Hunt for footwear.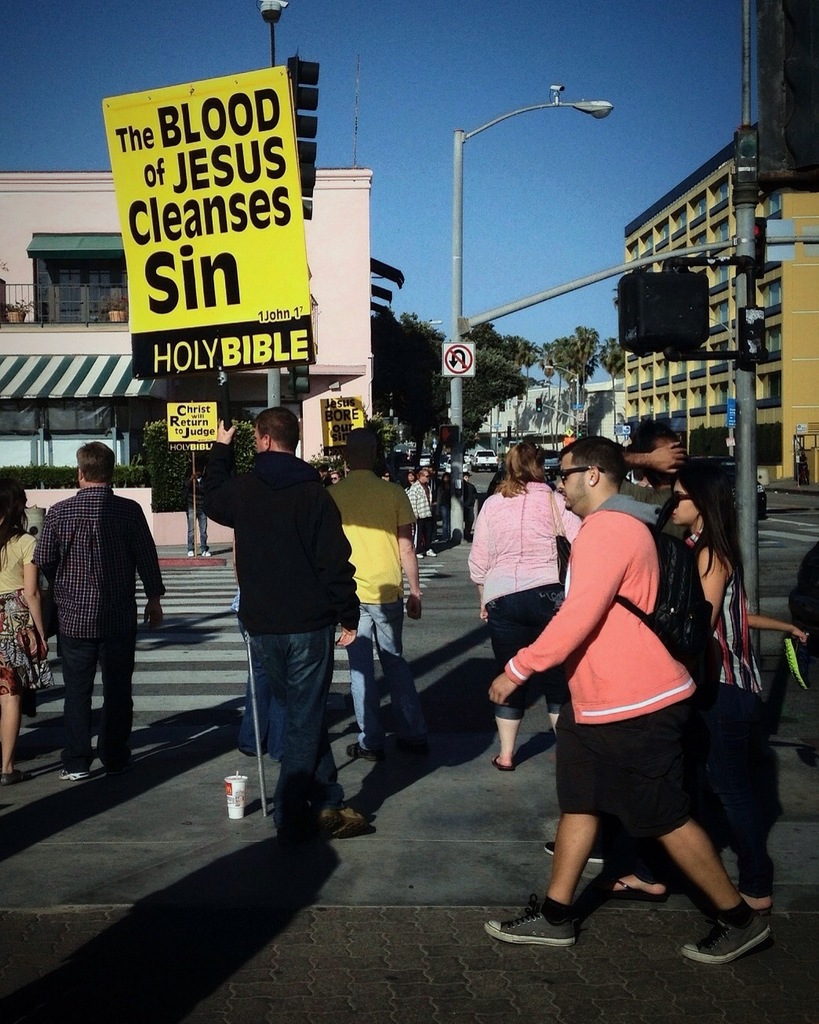
Hunted down at x1=348 y1=734 x2=387 y2=756.
